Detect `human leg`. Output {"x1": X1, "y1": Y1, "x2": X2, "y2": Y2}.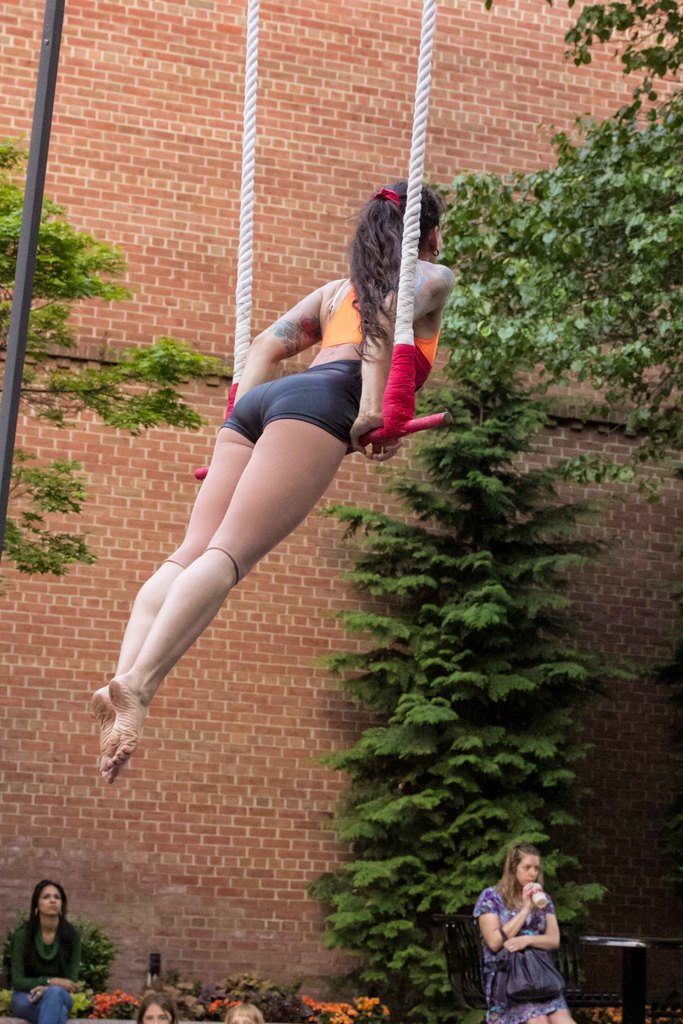
{"x1": 90, "y1": 392, "x2": 258, "y2": 783}.
